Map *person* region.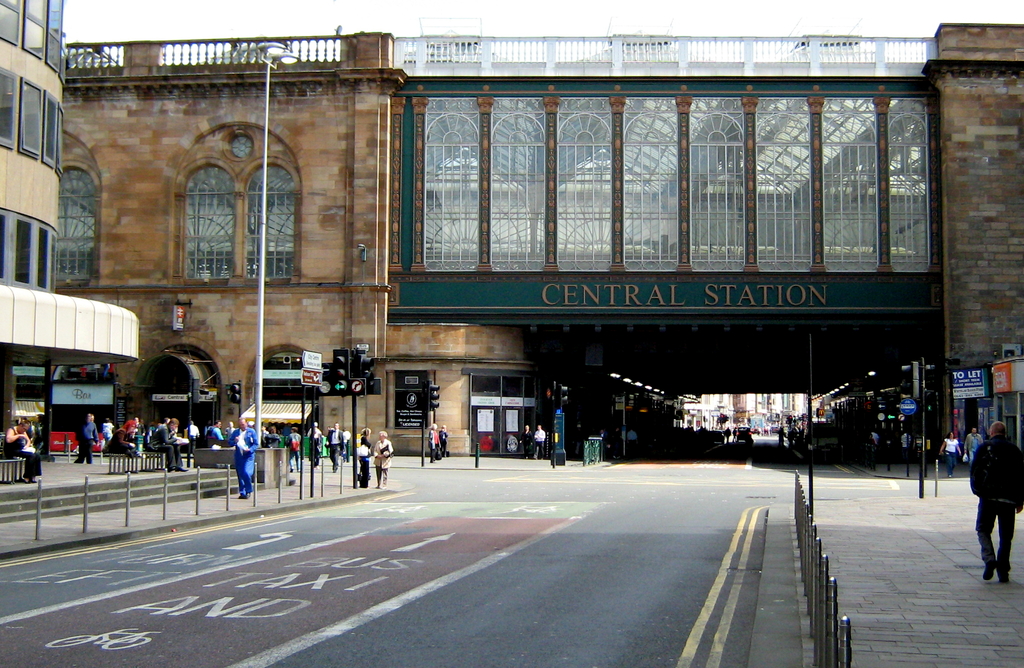
Mapped to bbox(264, 426, 281, 444).
